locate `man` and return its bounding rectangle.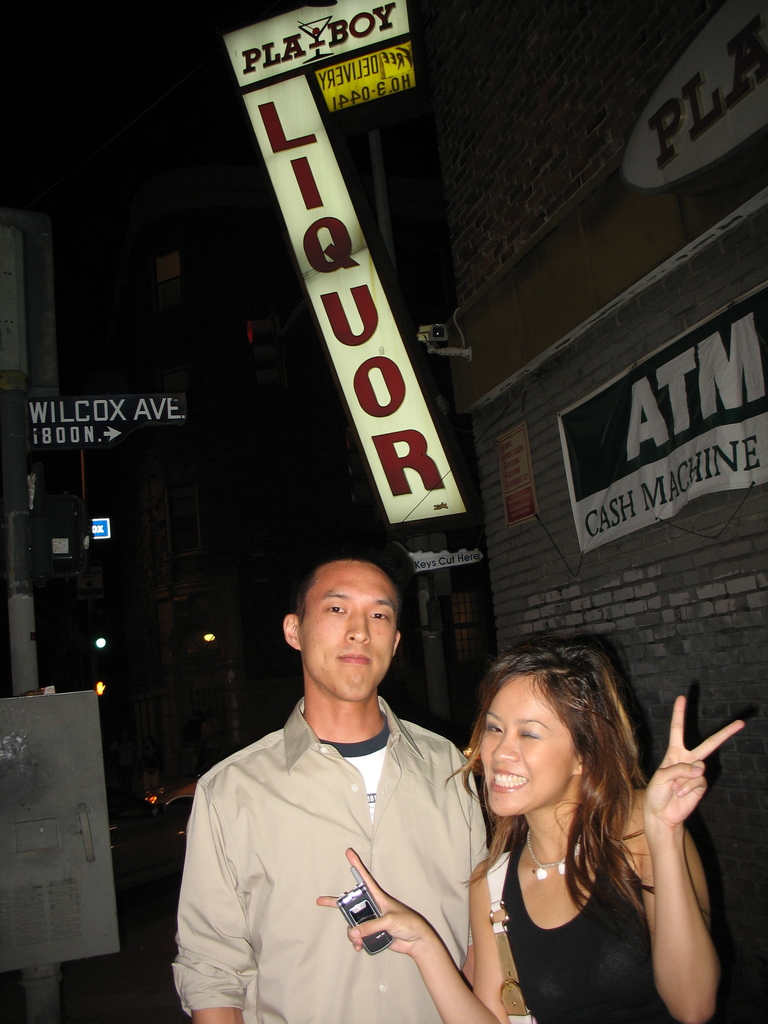
(x1=173, y1=531, x2=518, y2=1023).
